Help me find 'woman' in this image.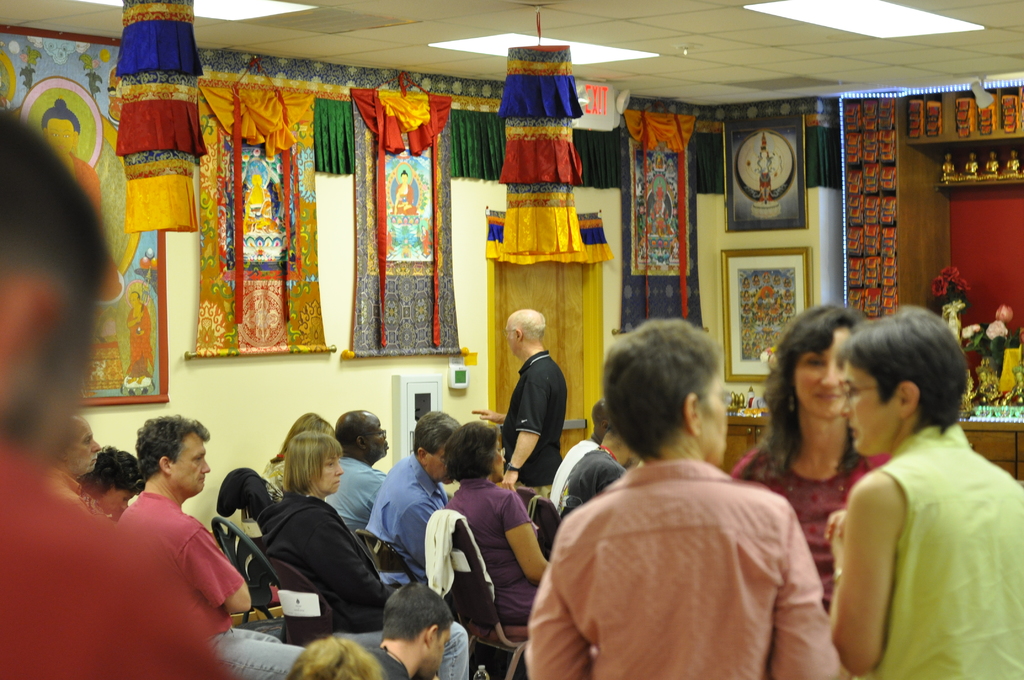
Found it: region(715, 293, 863, 621).
